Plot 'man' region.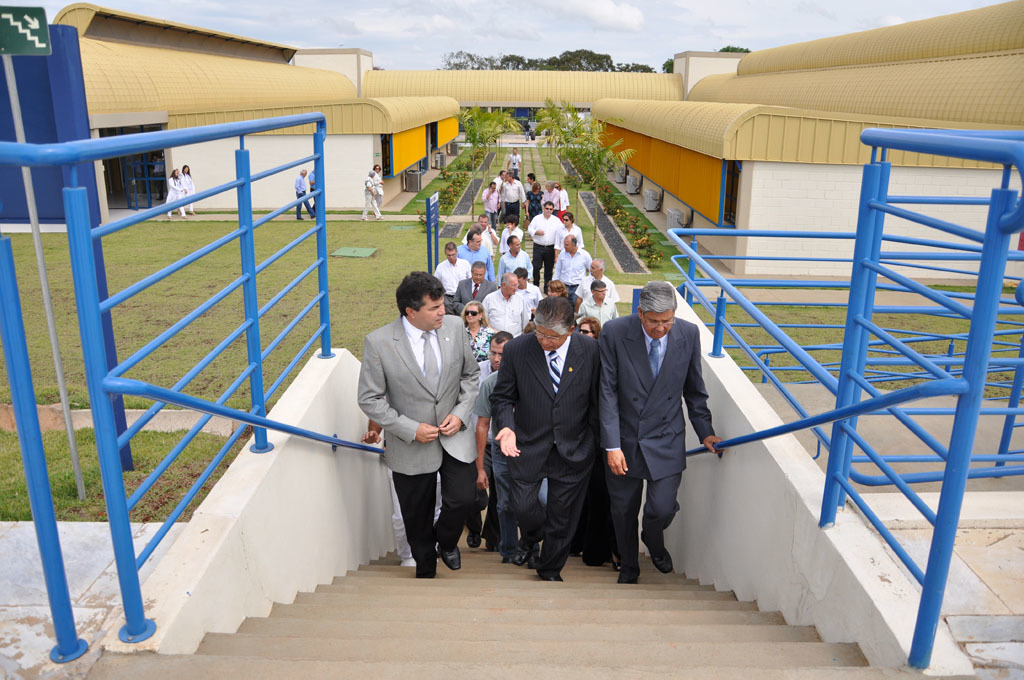
Plotted at BBox(548, 211, 587, 240).
